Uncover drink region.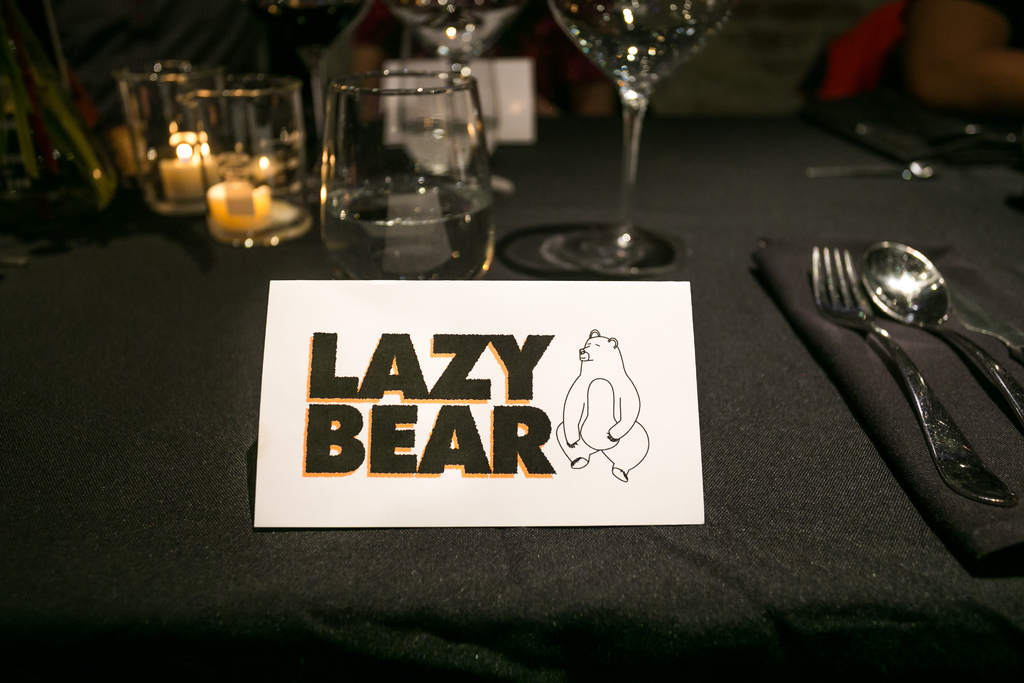
Uncovered: (x1=320, y1=66, x2=495, y2=272).
